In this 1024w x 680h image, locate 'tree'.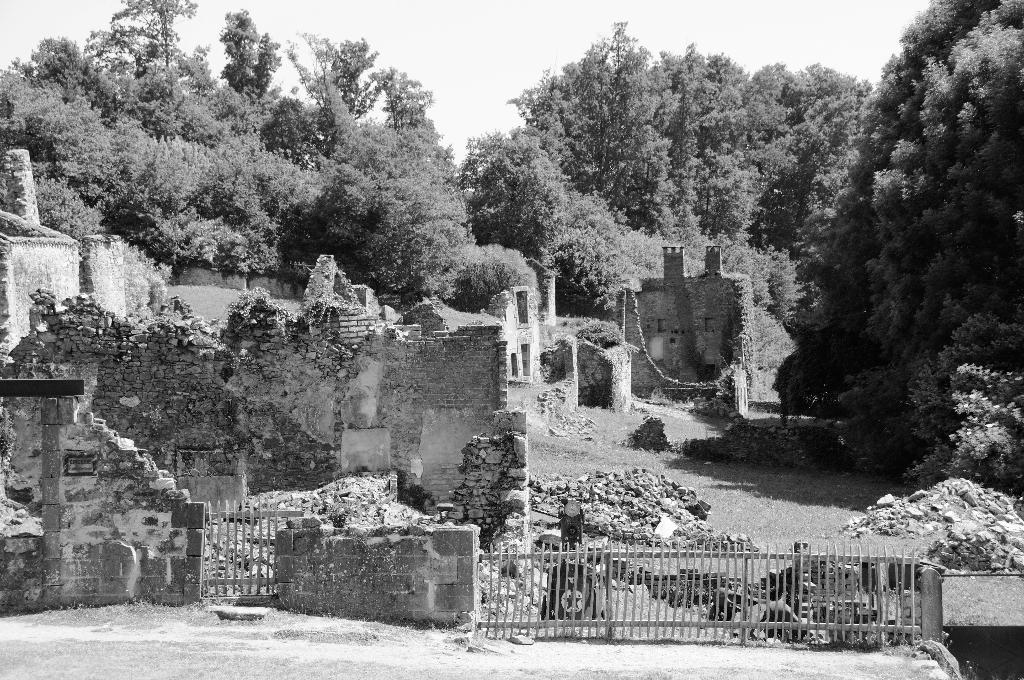
Bounding box: Rect(794, 13, 1007, 498).
